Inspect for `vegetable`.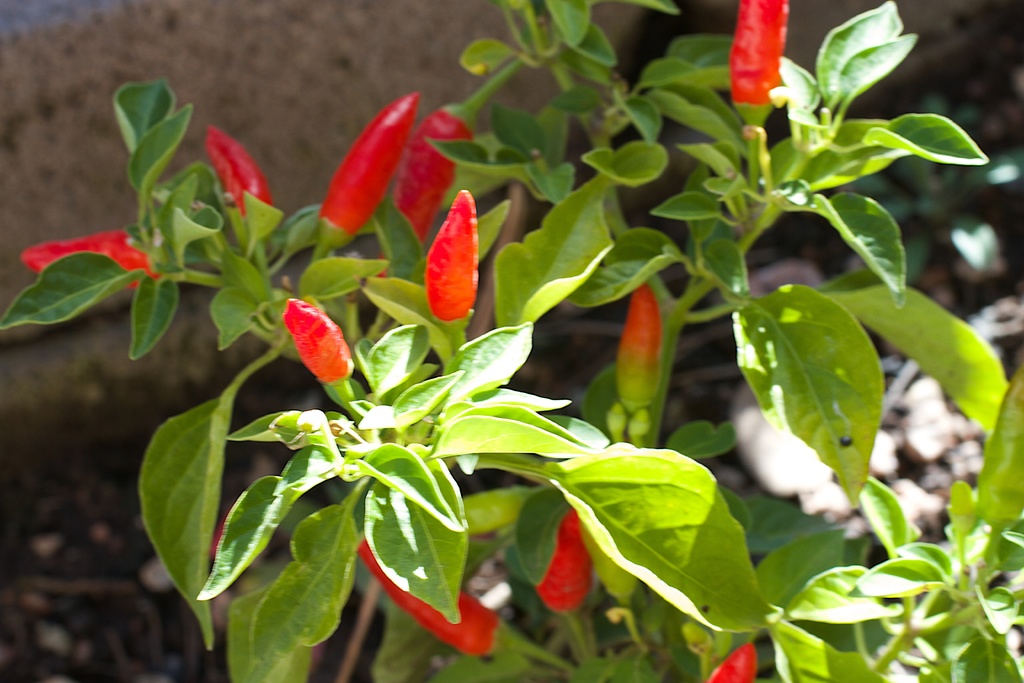
Inspection: locate(731, 0, 790, 132).
